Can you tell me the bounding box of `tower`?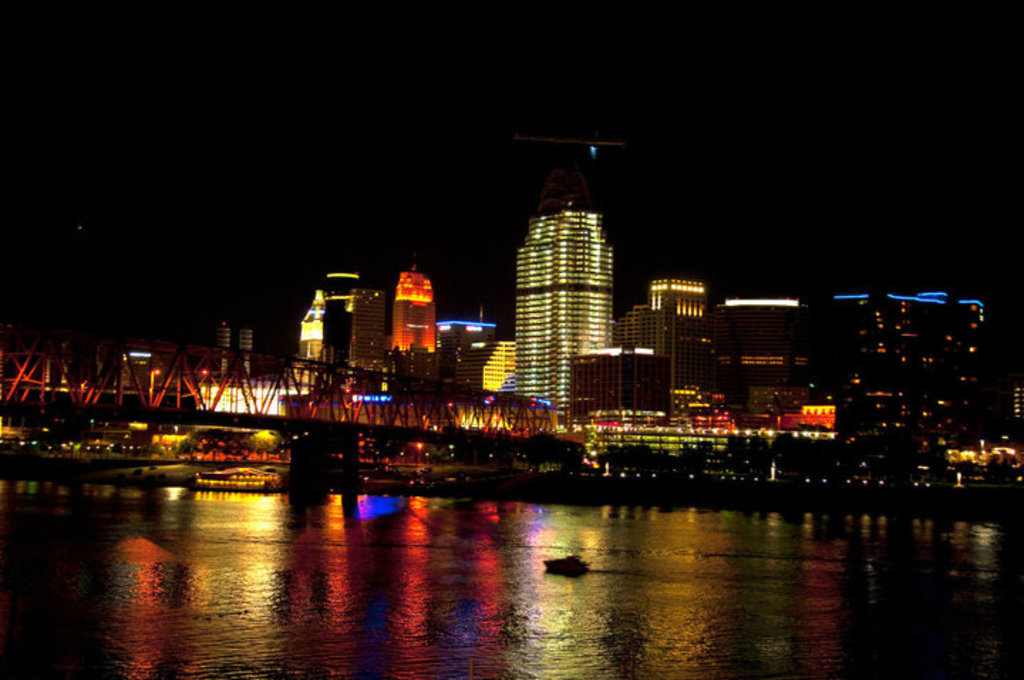
(393, 257, 435, 353).
